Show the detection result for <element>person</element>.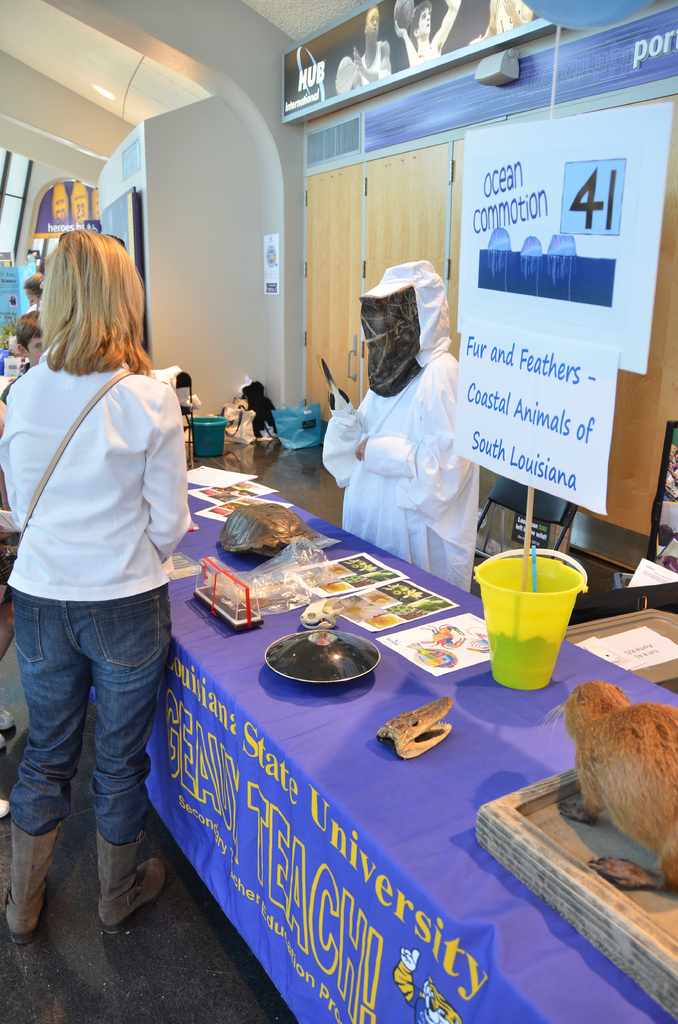
[468, 0, 531, 44].
